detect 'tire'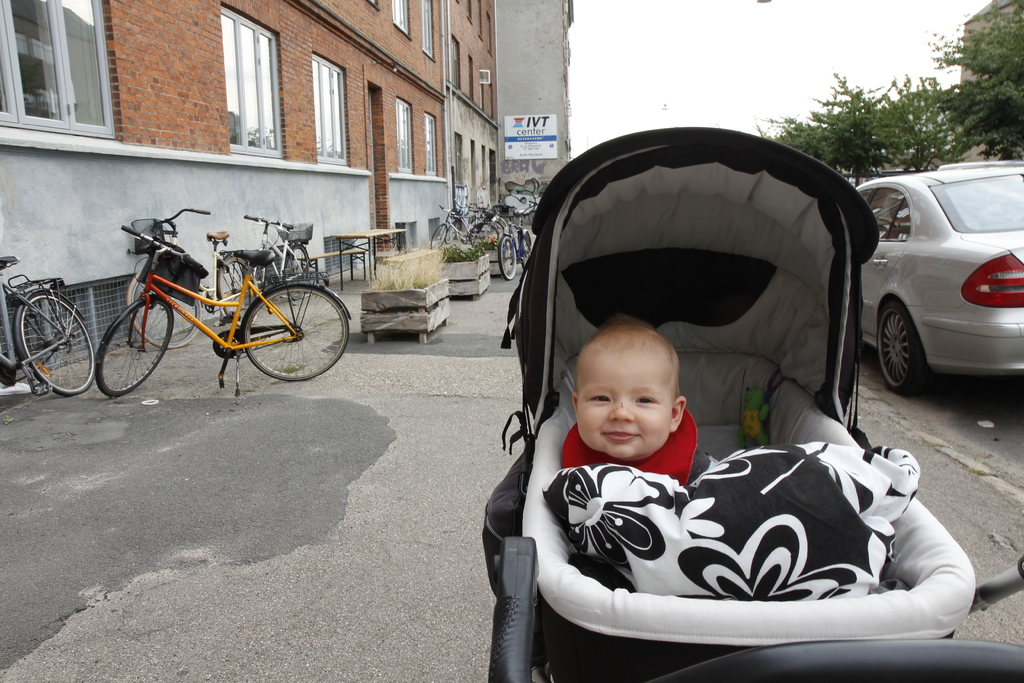
bbox(468, 222, 499, 245)
